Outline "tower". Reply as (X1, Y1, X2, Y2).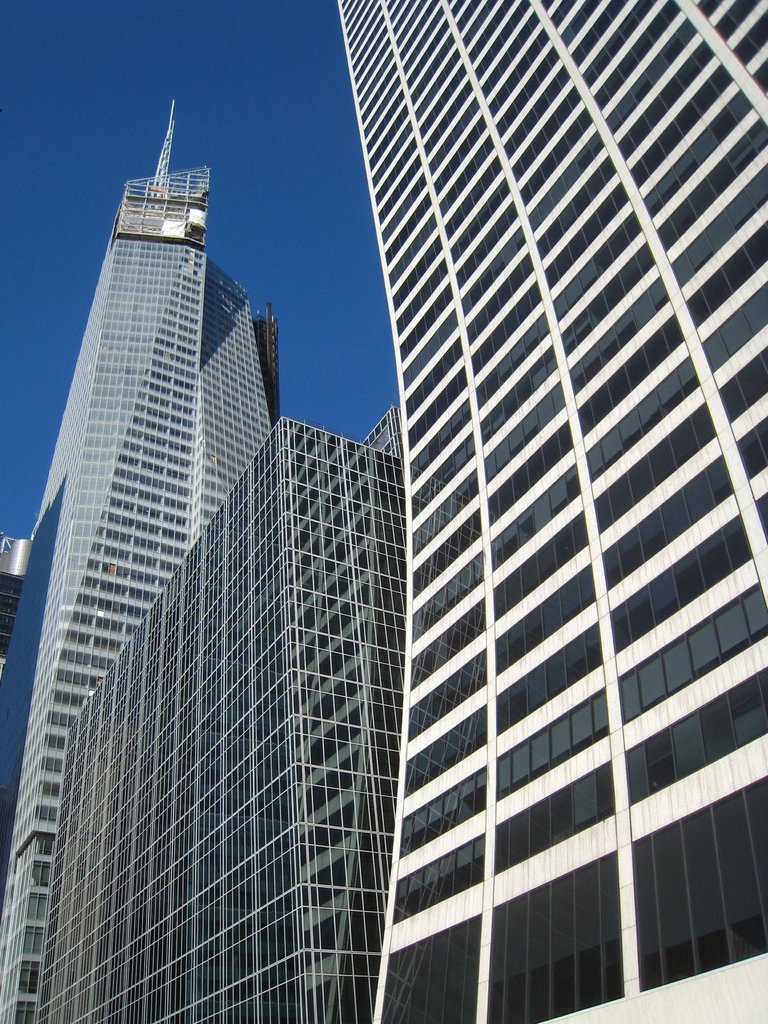
(336, 0, 767, 1023).
